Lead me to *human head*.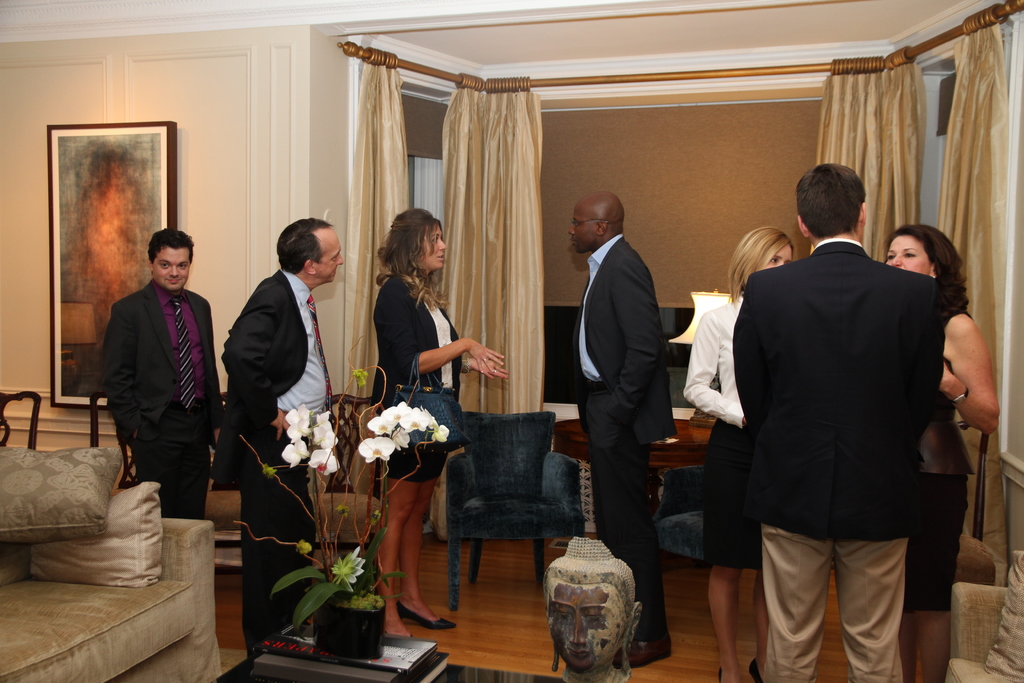
Lead to [left=548, top=554, right=643, bottom=671].
